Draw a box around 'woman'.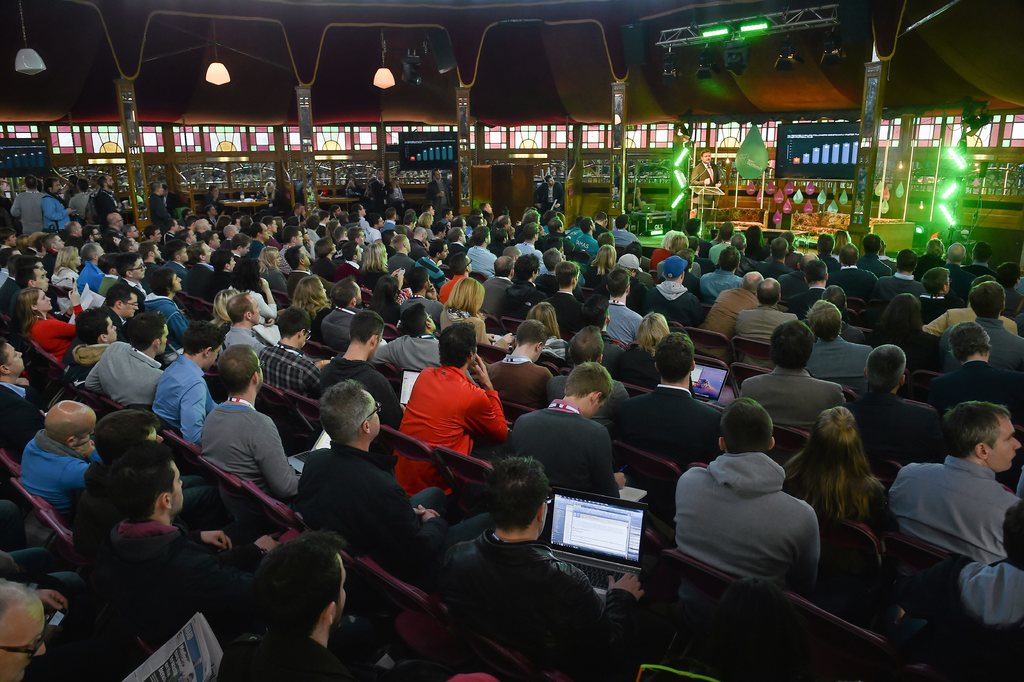
<region>865, 294, 947, 372</region>.
